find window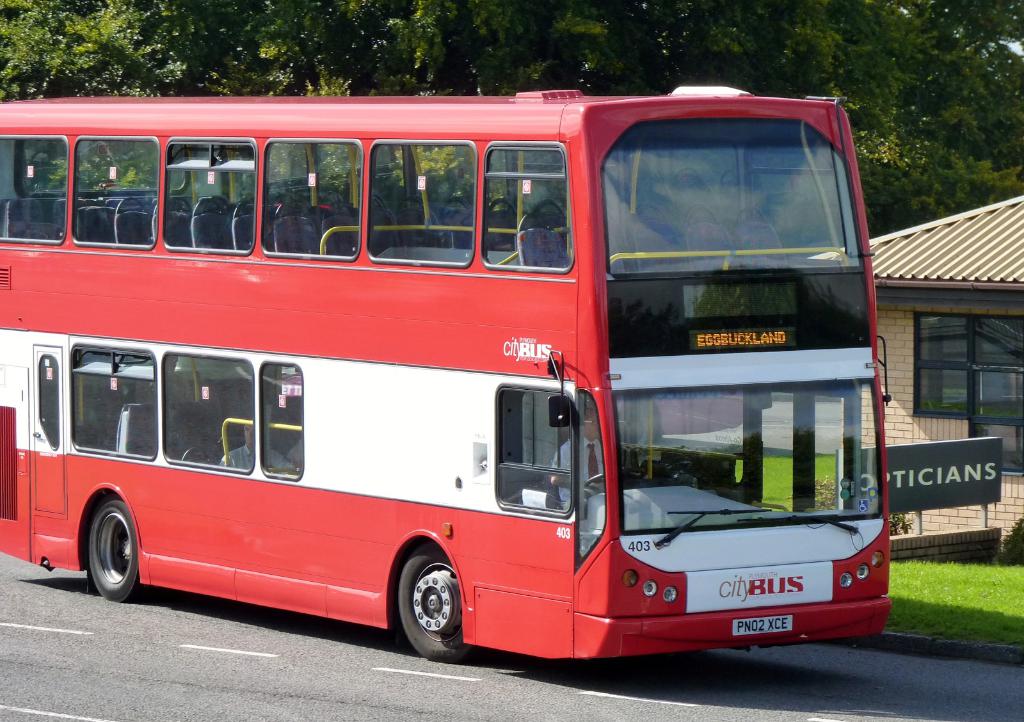
detection(260, 364, 305, 479)
